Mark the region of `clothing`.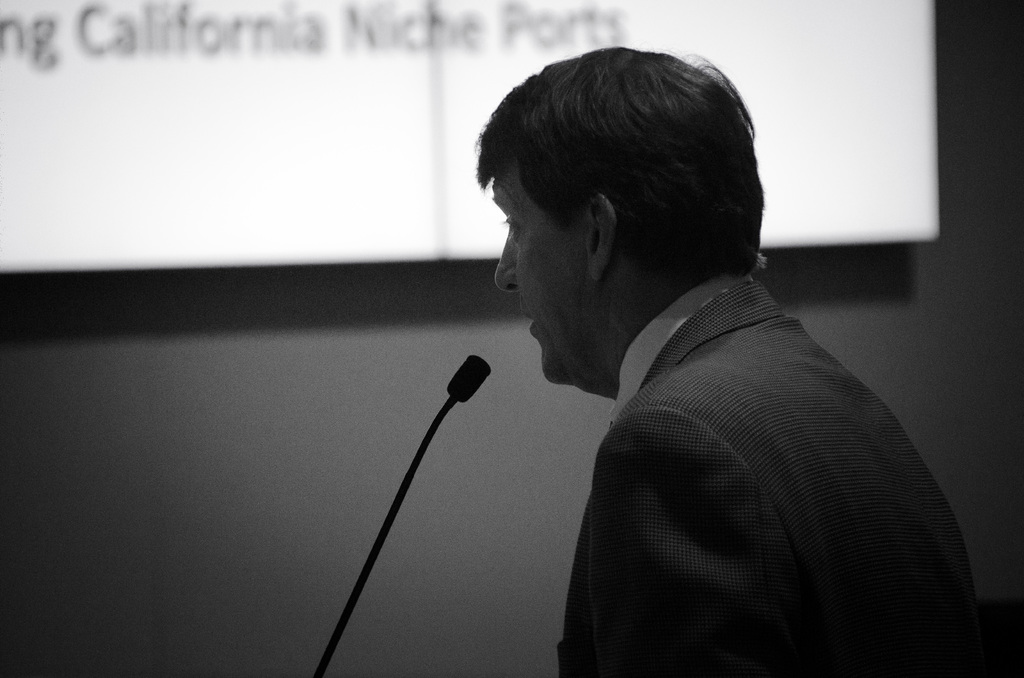
Region: <region>559, 275, 979, 677</region>.
